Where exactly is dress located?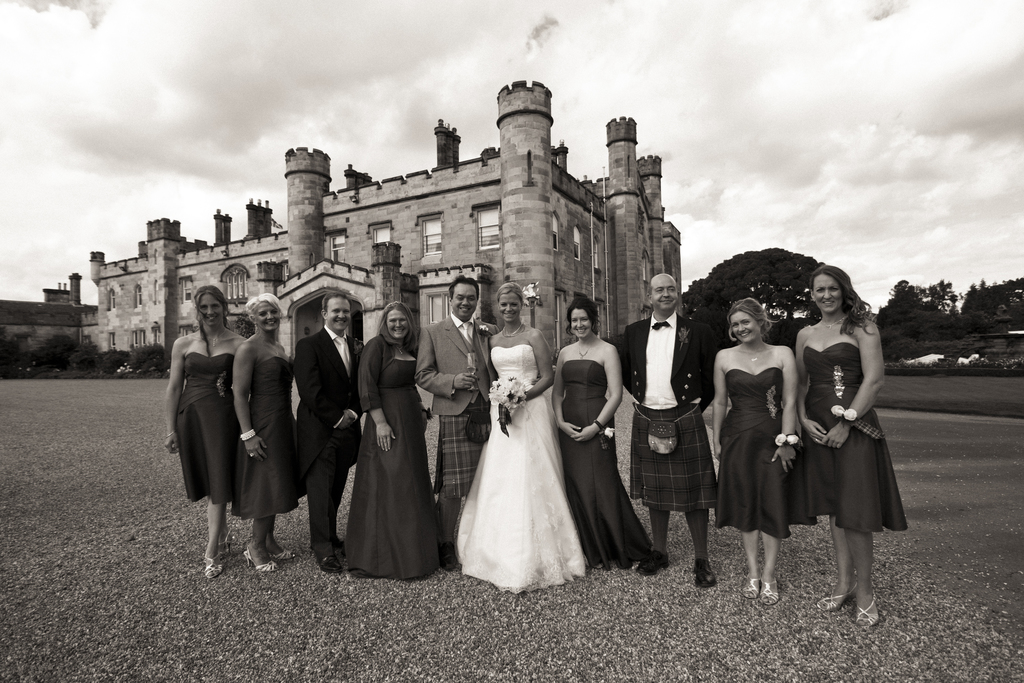
Its bounding box is rect(709, 369, 794, 542).
